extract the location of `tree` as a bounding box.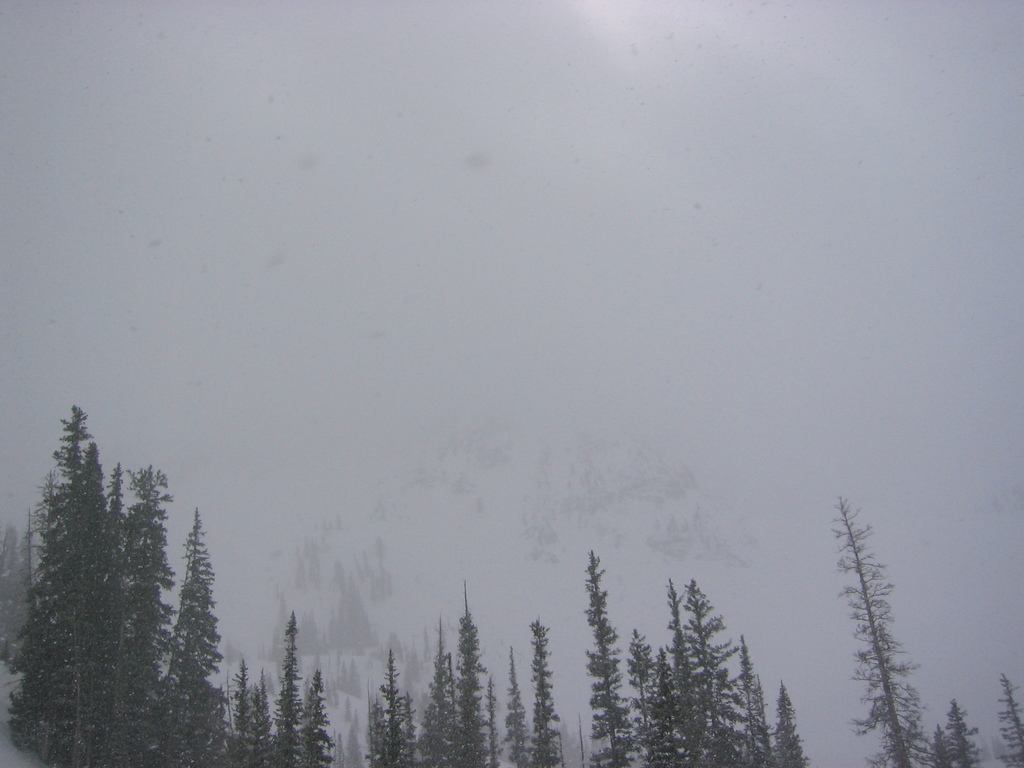
Rect(454, 577, 486, 767).
